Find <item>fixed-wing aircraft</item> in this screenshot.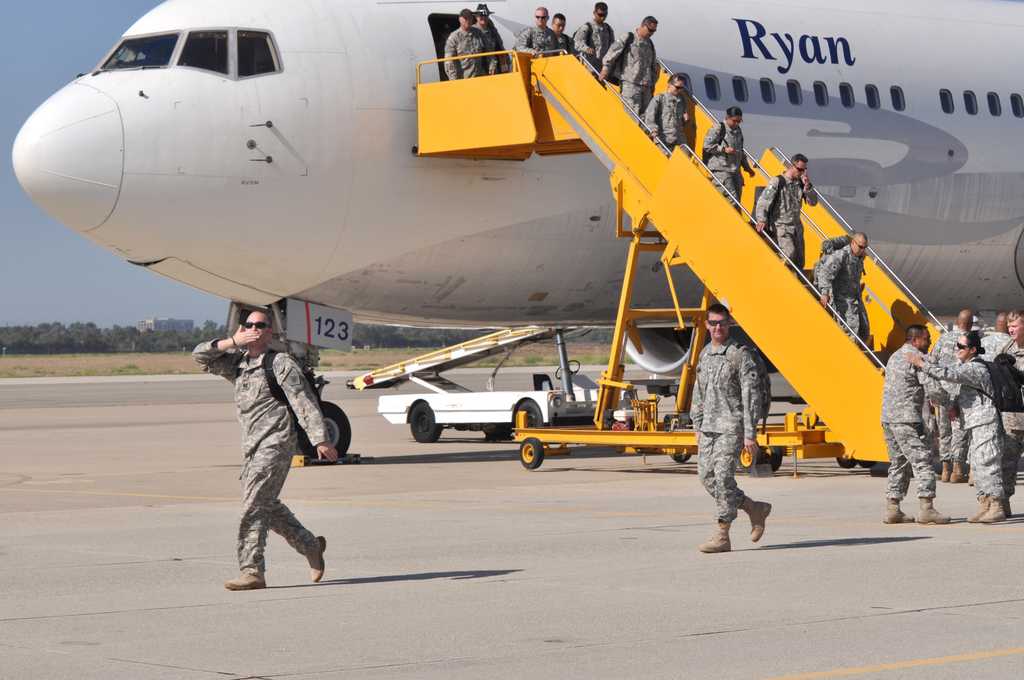
The bounding box for <item>fixed-wing aircraft</item> is bbox=(13, 0, 1023, 374).
